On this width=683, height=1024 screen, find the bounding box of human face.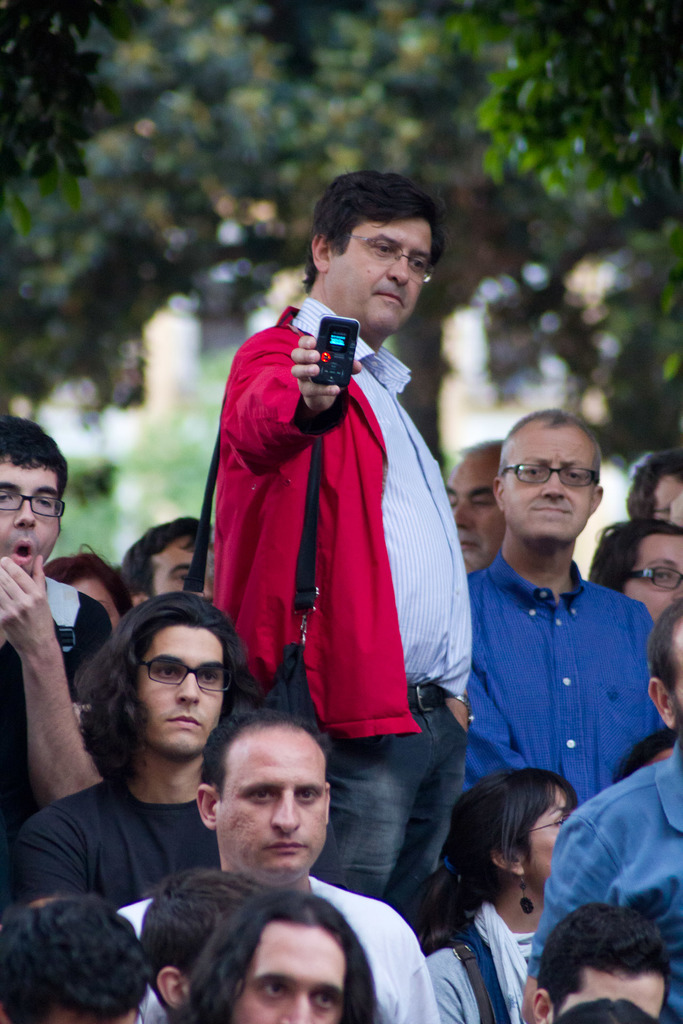
Bounding box: rect(215, 730, 327, 876).
